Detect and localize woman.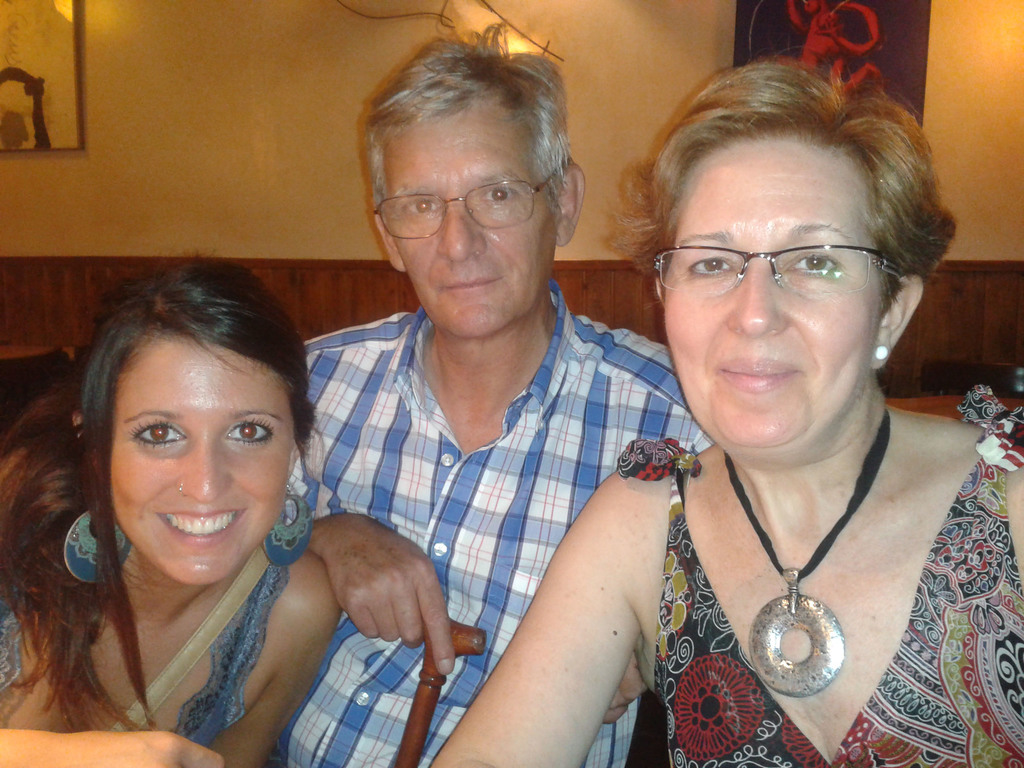
Localized at x1=423, y1=60, x2=1018, y2=767.
